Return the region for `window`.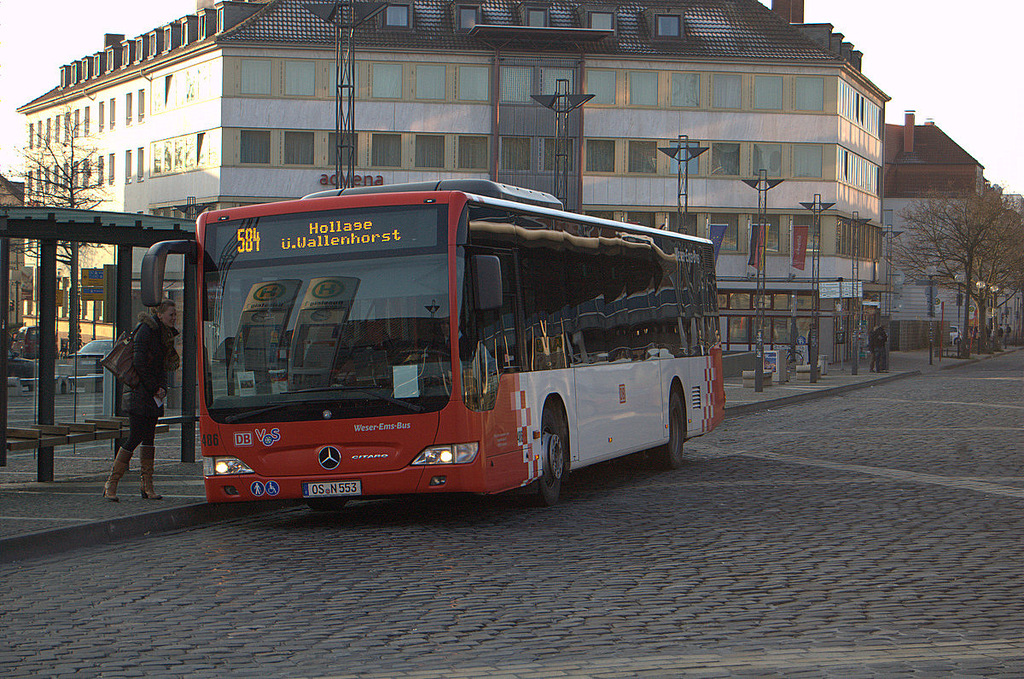
{"x1": 457, "y1": 62, "x2": 491, "y2": 105}.
